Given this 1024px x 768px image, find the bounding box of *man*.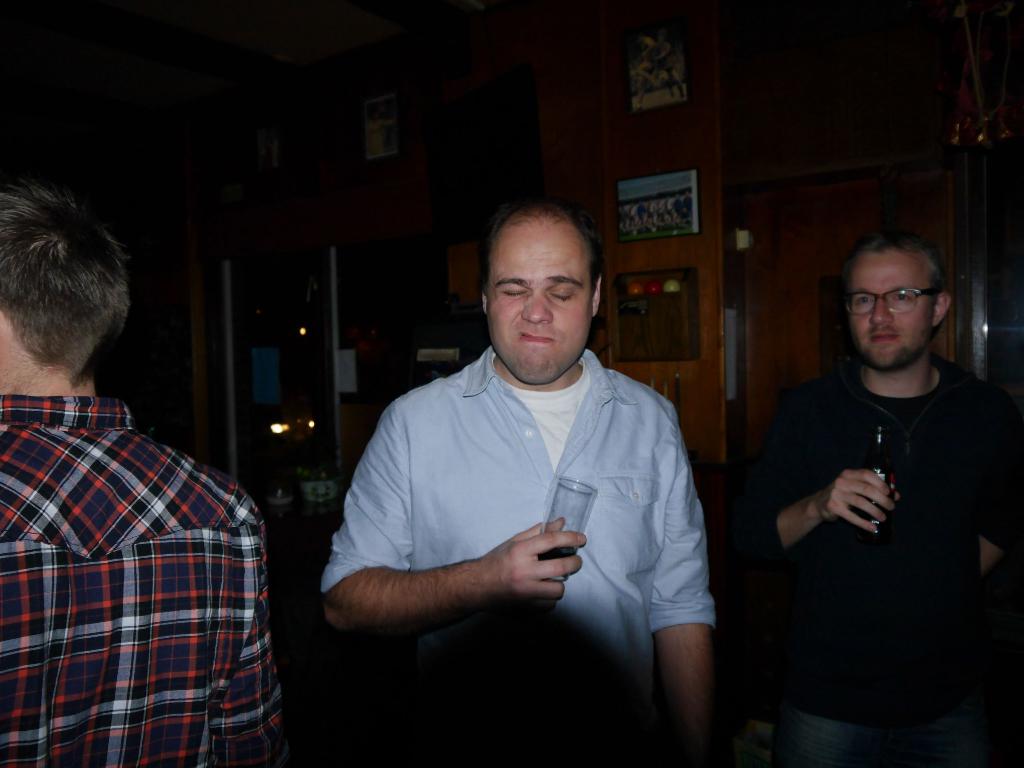
region(0, 182, 288, 767).
